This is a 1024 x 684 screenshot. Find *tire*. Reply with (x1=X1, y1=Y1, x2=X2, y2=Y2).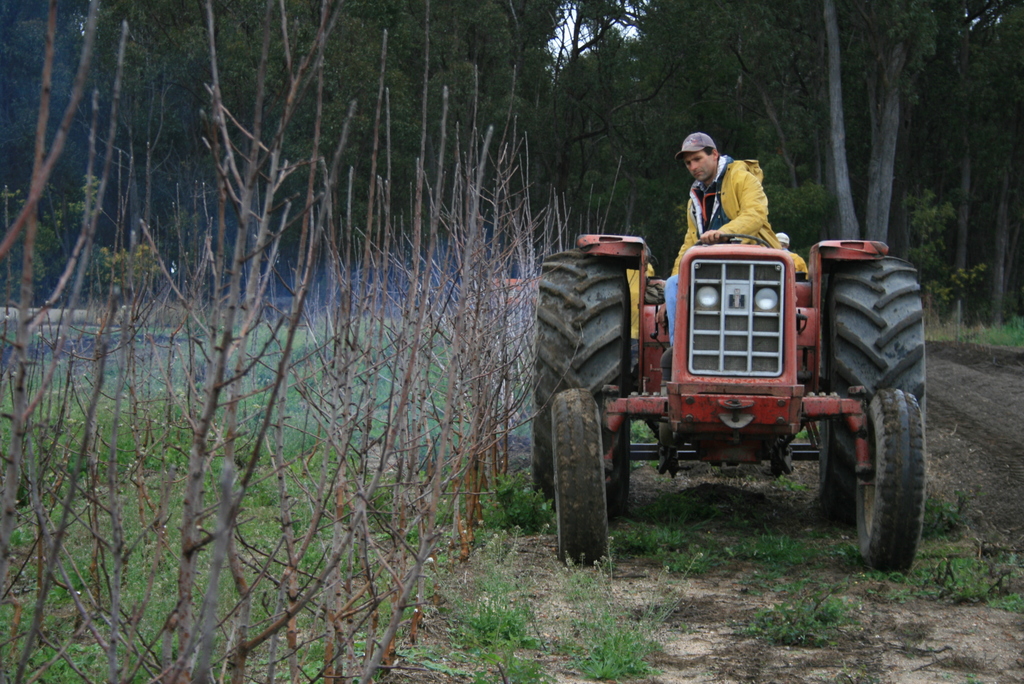
(x1=817, y1=261, x2=923, y2=510).
